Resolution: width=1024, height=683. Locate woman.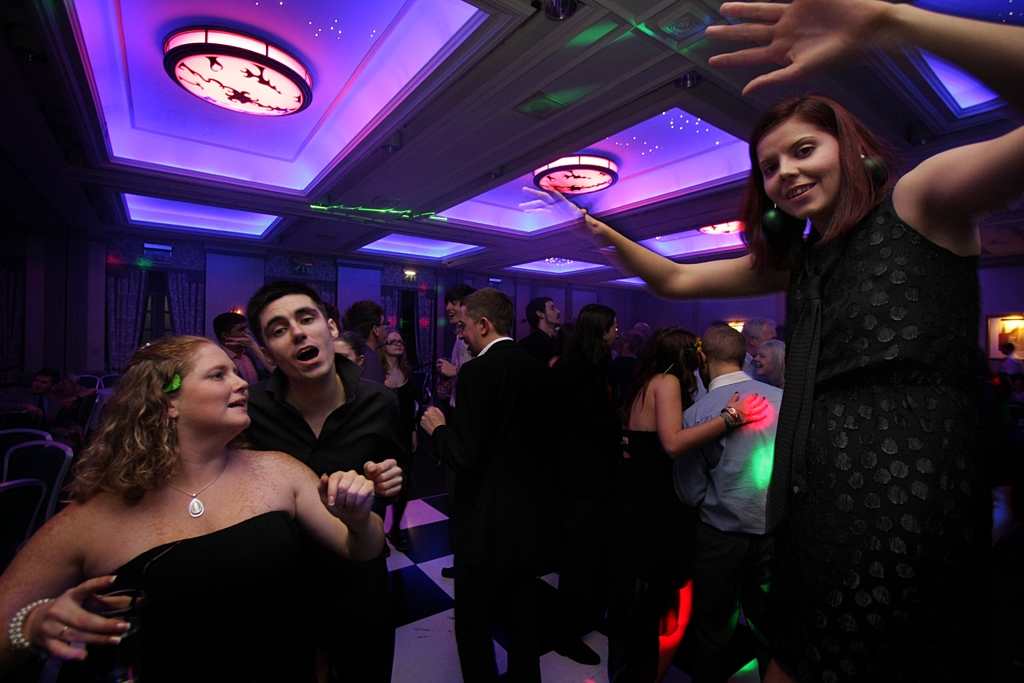
x1=749, y1=336, x2=791, y2=387.
